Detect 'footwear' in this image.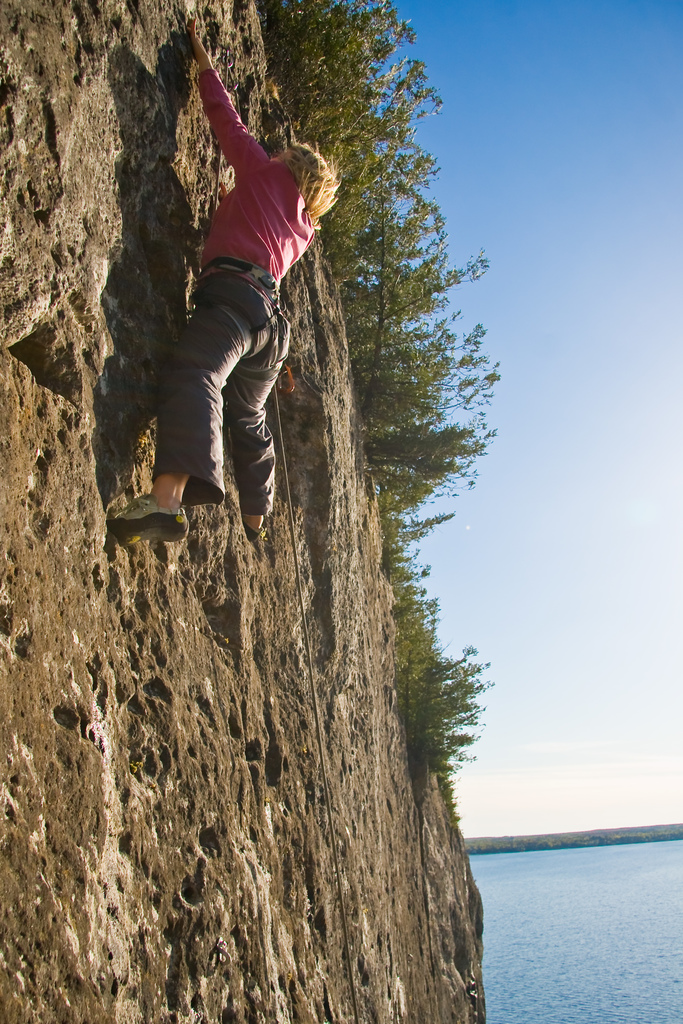
Detection: bbox(243, 527, 270, 543).
